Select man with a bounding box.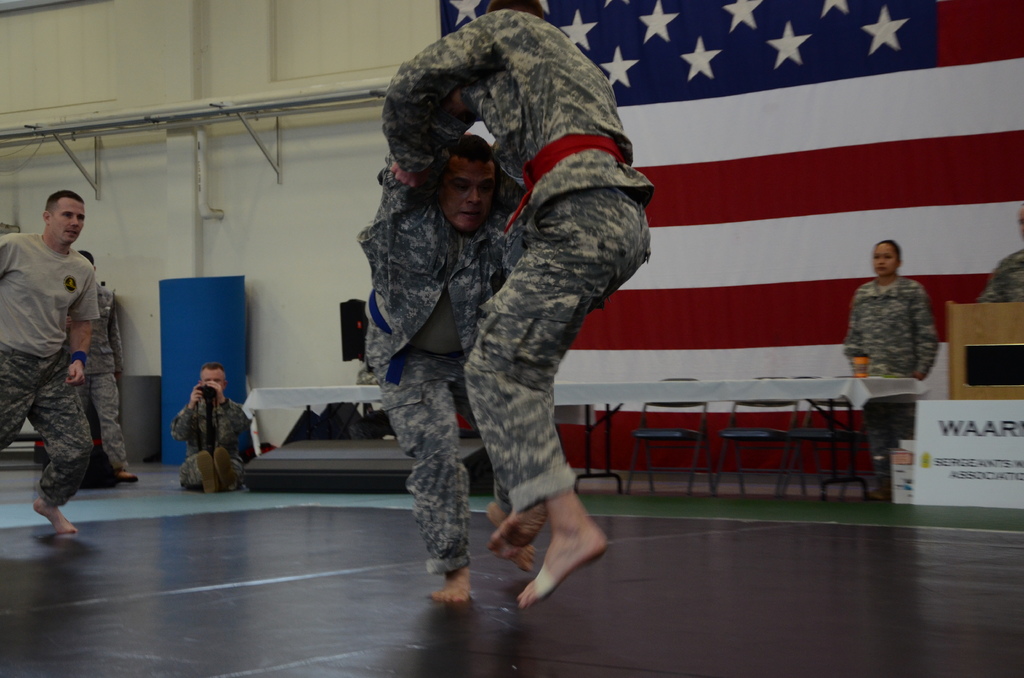
[8, 159, 118, 558].
